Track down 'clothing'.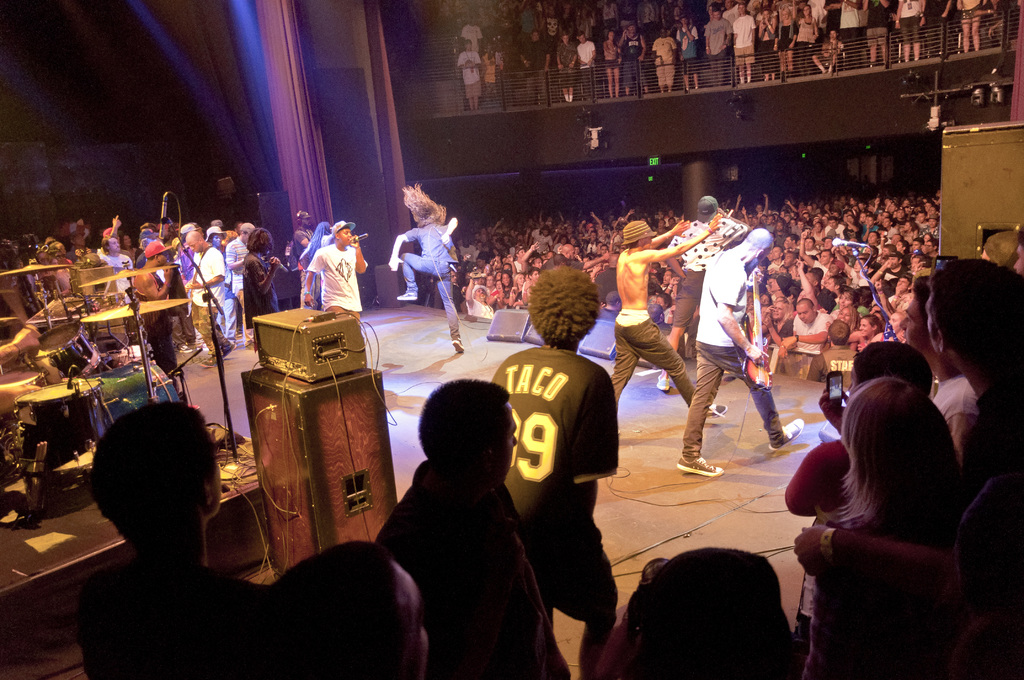
Tracked to left=451, top=51, right=480, bottom=103.
